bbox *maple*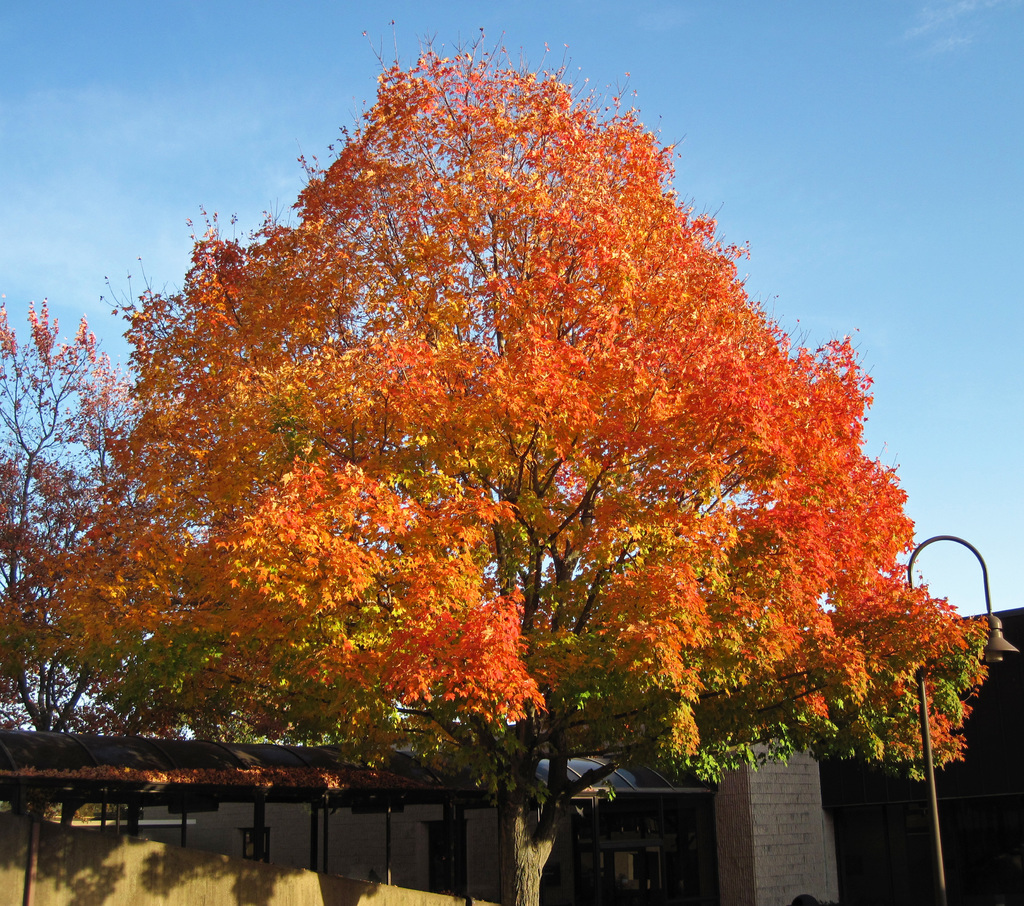
0 301 131 745
